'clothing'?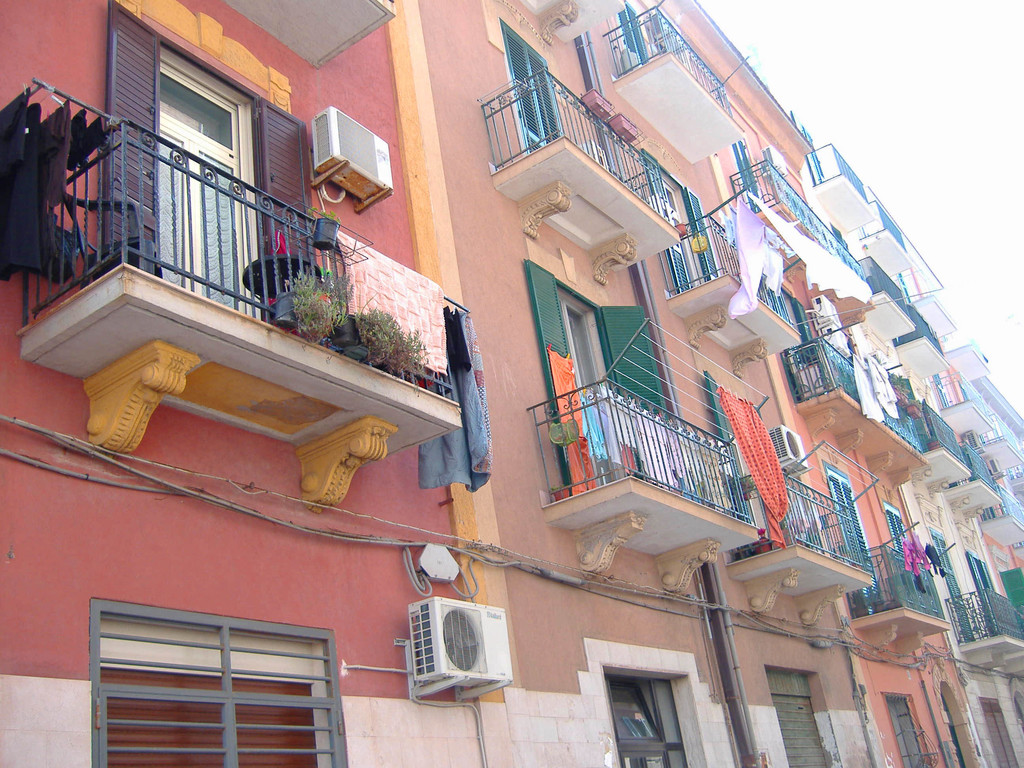
{"x1": 712, "y1": 387, "x2": 794, "y2": 548}
